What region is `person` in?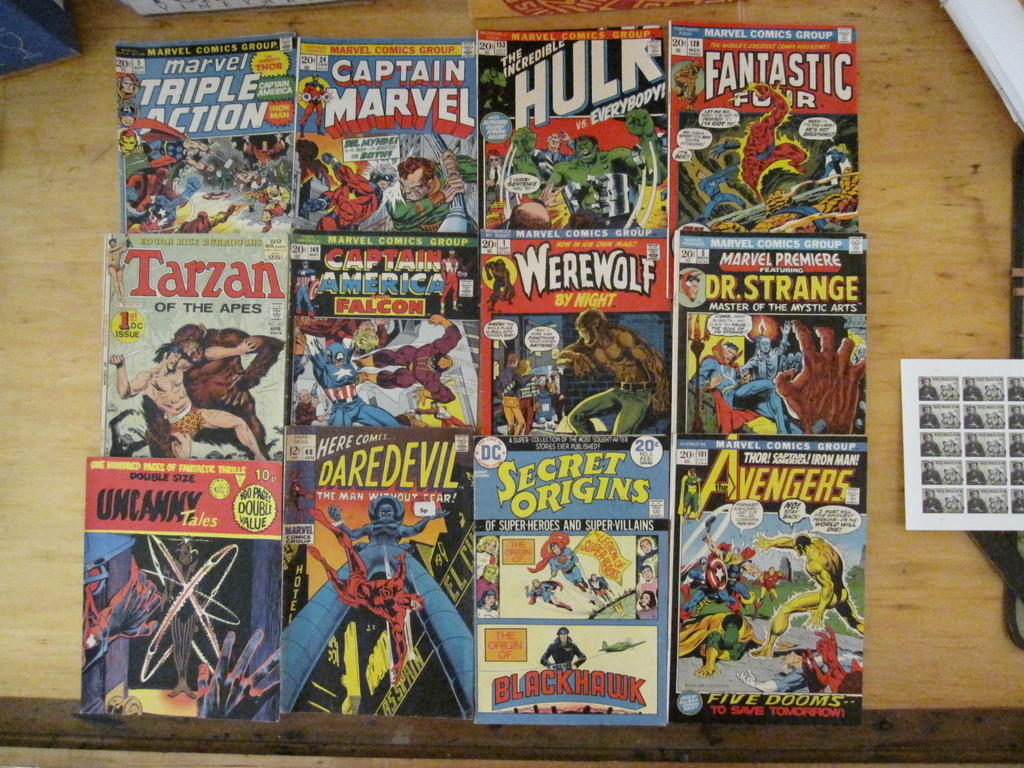
box(542, 628, 583, 668).
